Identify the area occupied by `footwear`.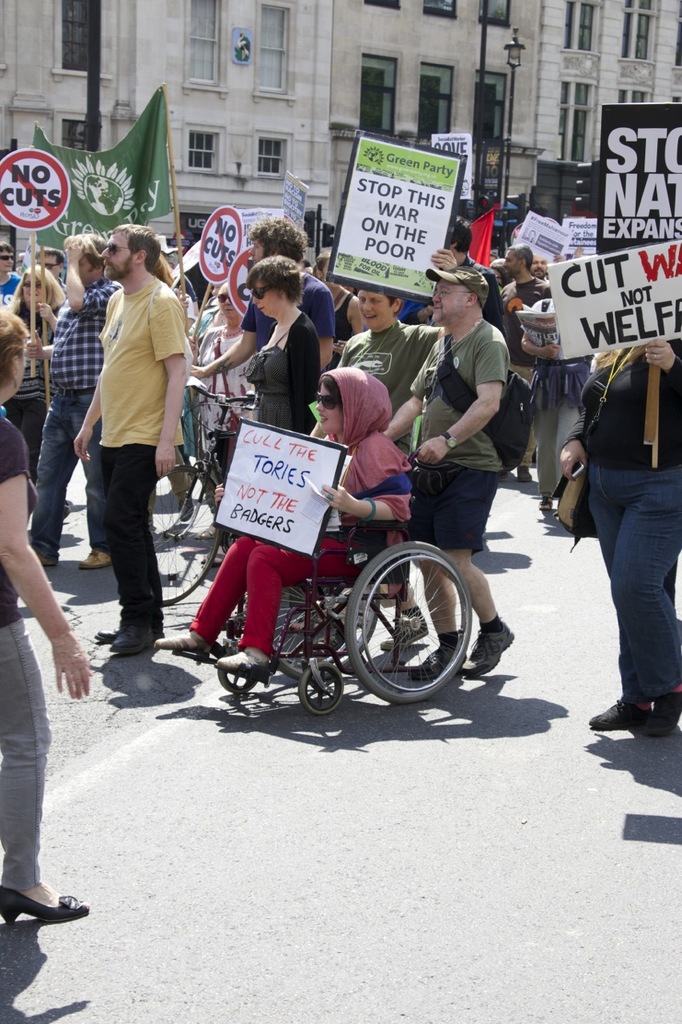
Area: region(102, 617, 151, 649).
